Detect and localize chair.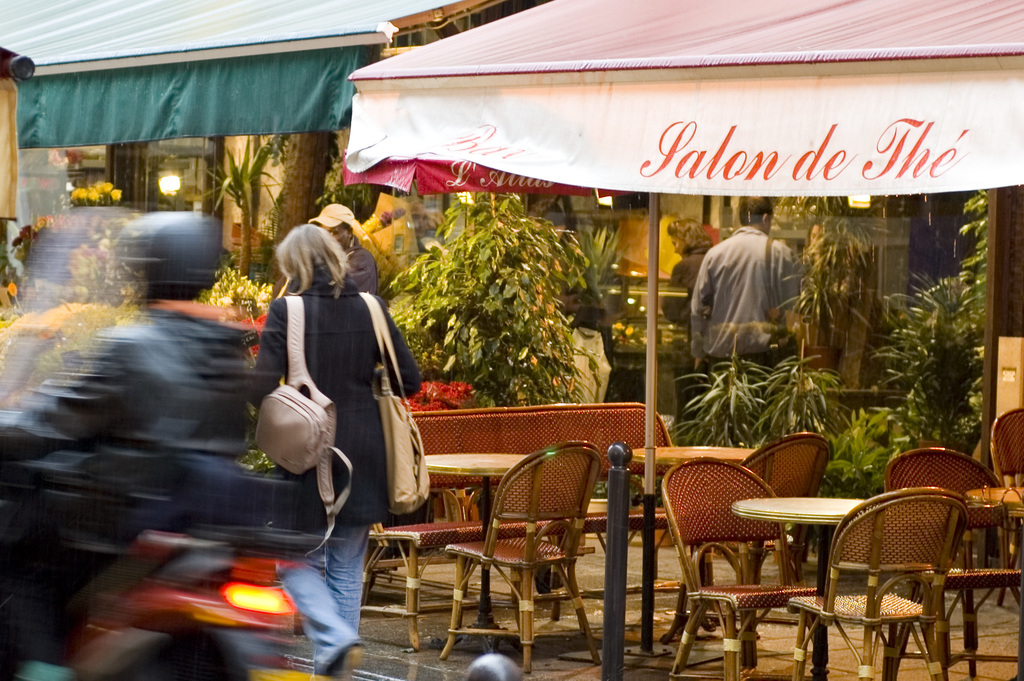
Localized at {"x1": 790, "y1": 479, "x2": 956, "y2": 680}.
